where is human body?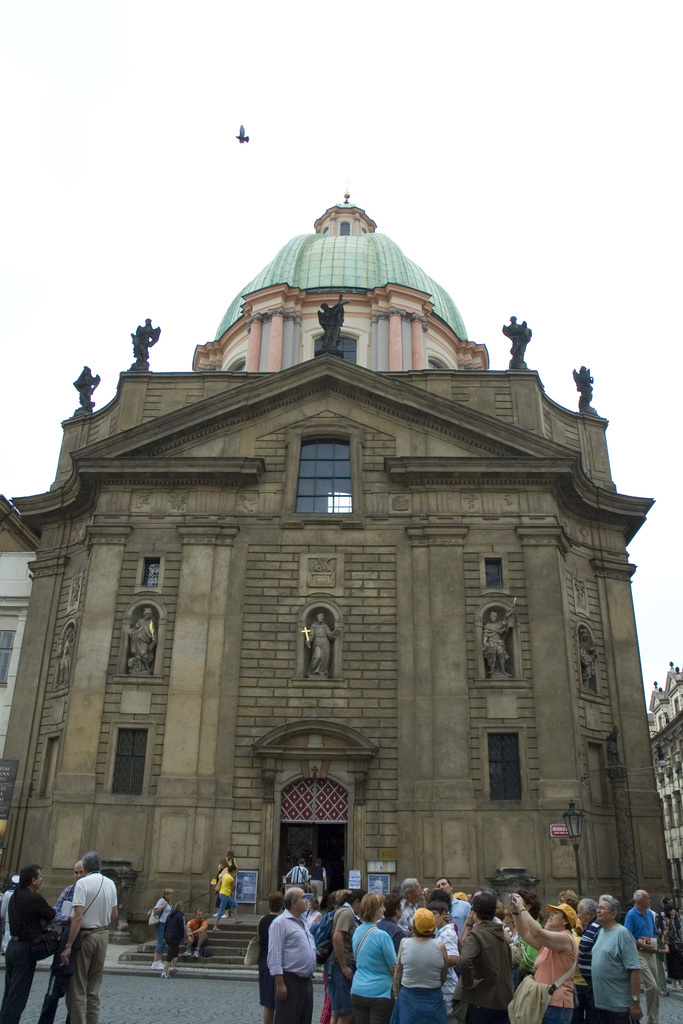
(x1=184, y1=912, x2=207, y2=957).
